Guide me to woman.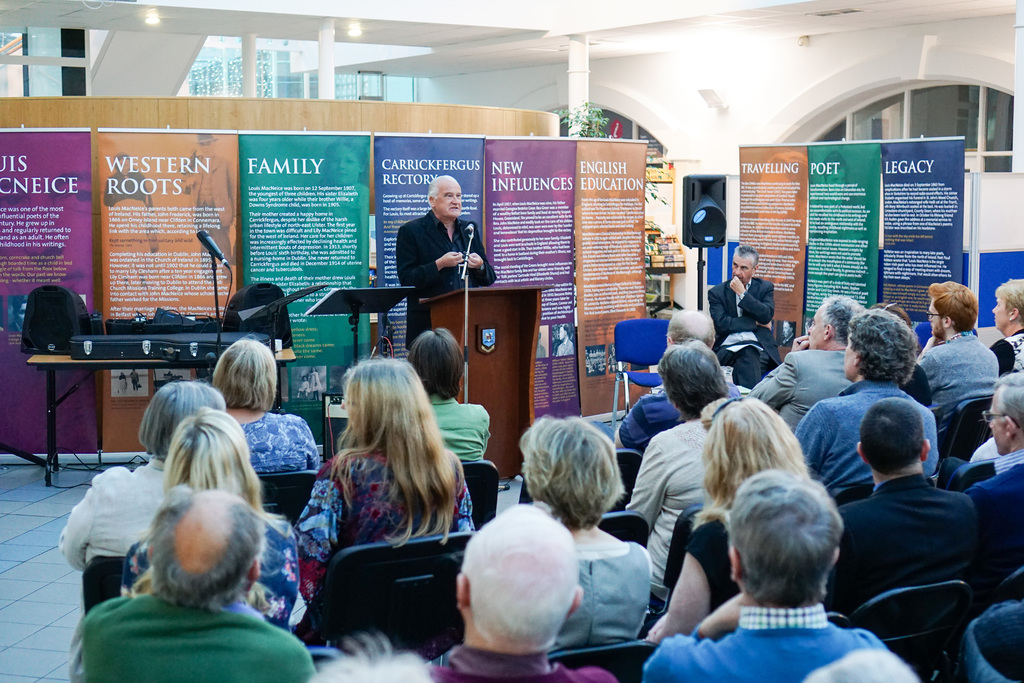
Guidance: box=[510, 409, 649, 639].
